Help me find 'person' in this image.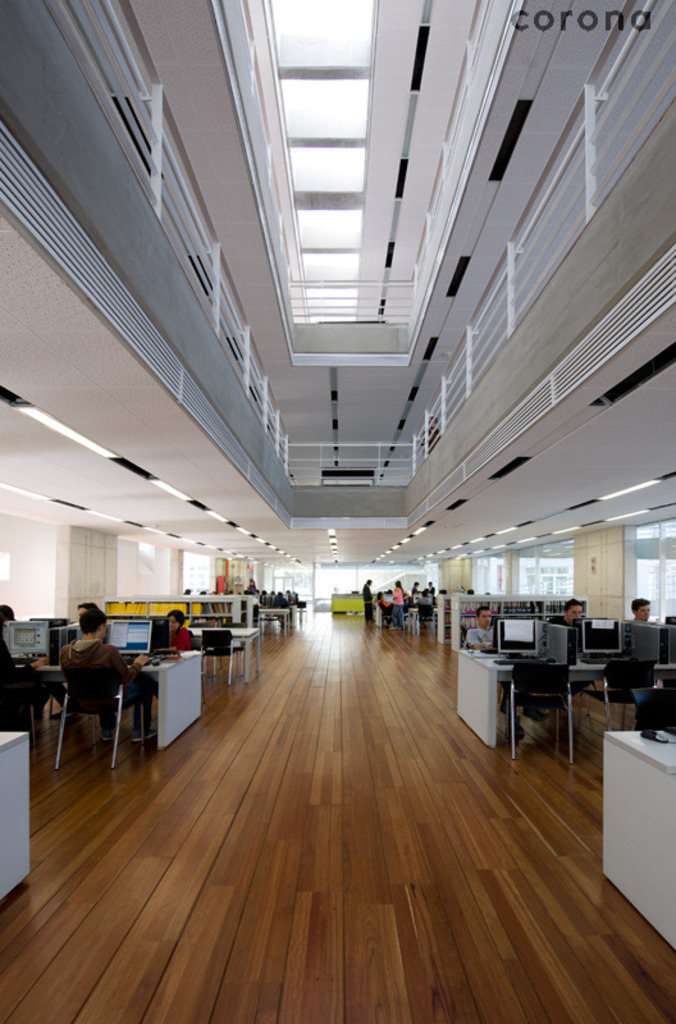
Found it: (x1=461, y1=585, x2=478, y2=599).
